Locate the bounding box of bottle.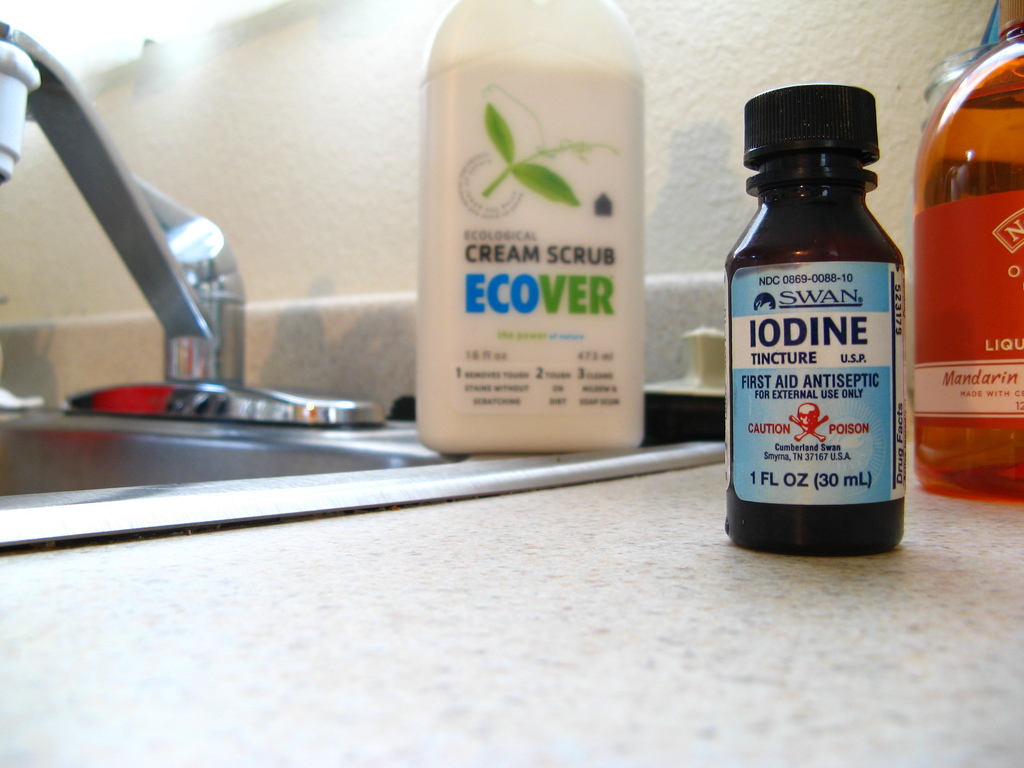
Bounding box: [405,0,639,449].
